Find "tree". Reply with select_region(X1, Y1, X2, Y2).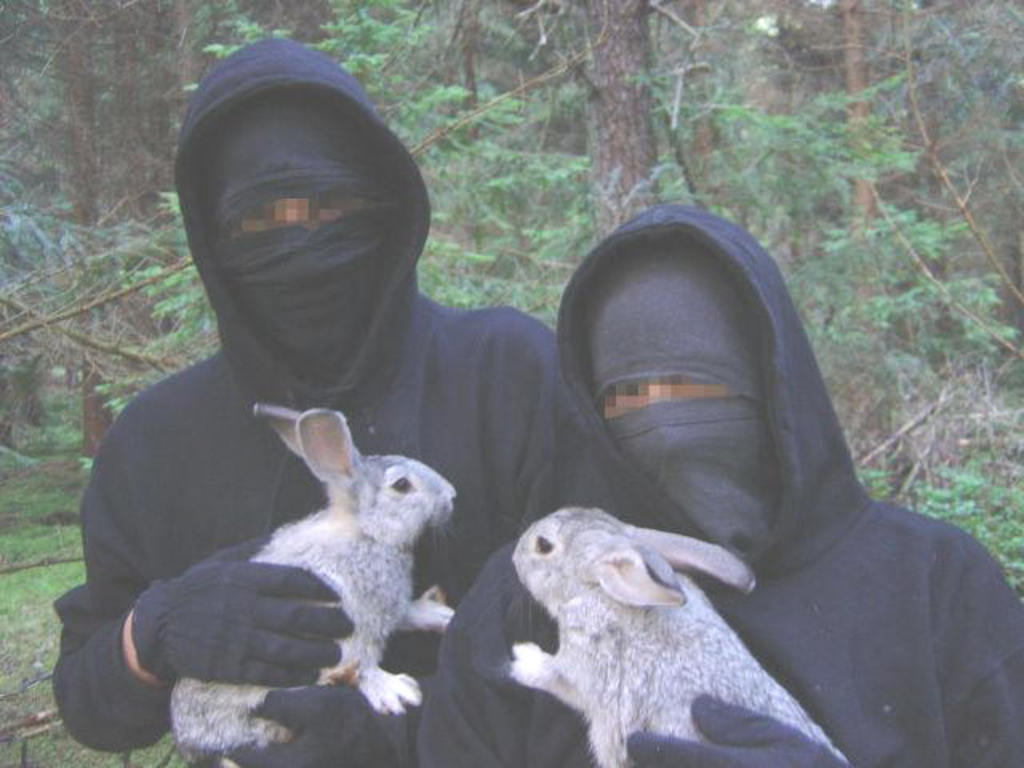
select_region(0, 0, 200, 459).
